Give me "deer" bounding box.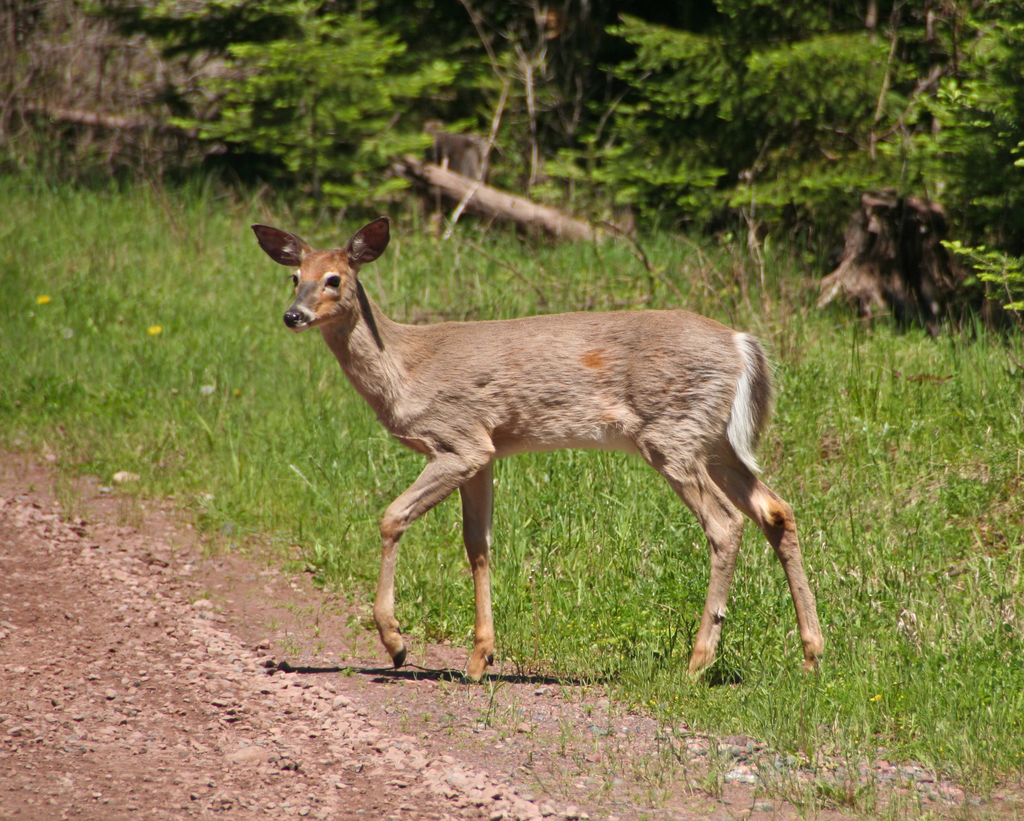
(x1=250, y1=215, x2=827, y2=680).
